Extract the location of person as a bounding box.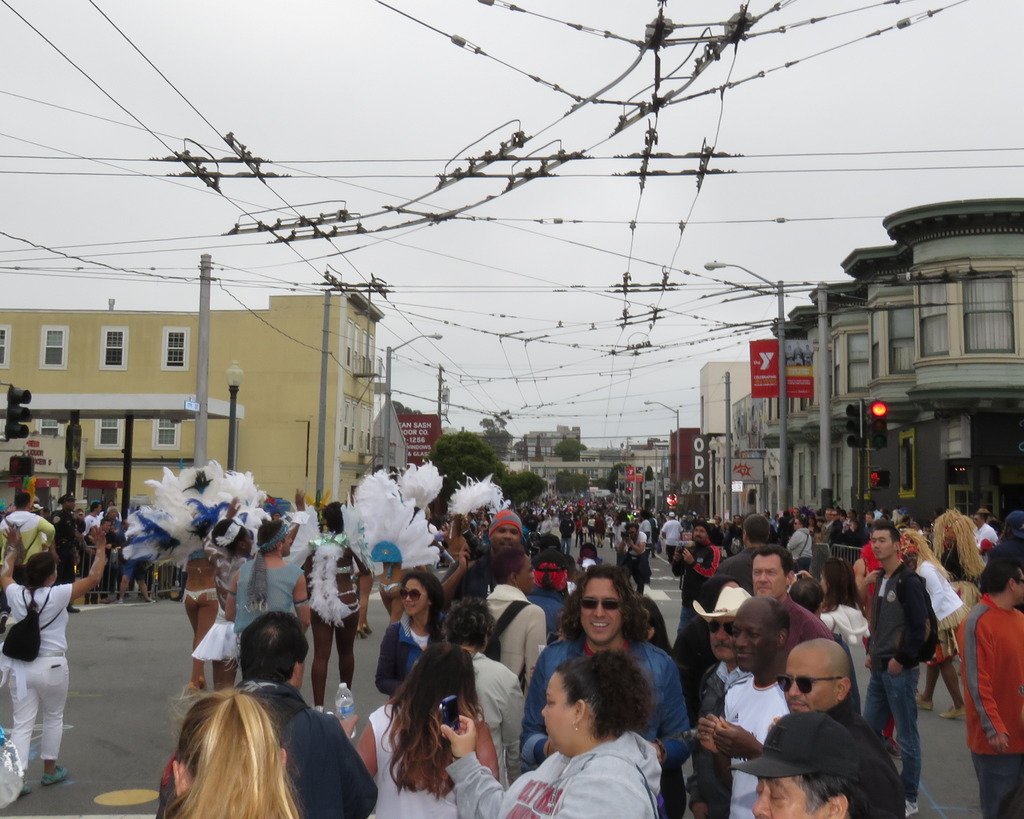
<box>365,635,508,818</box>.
